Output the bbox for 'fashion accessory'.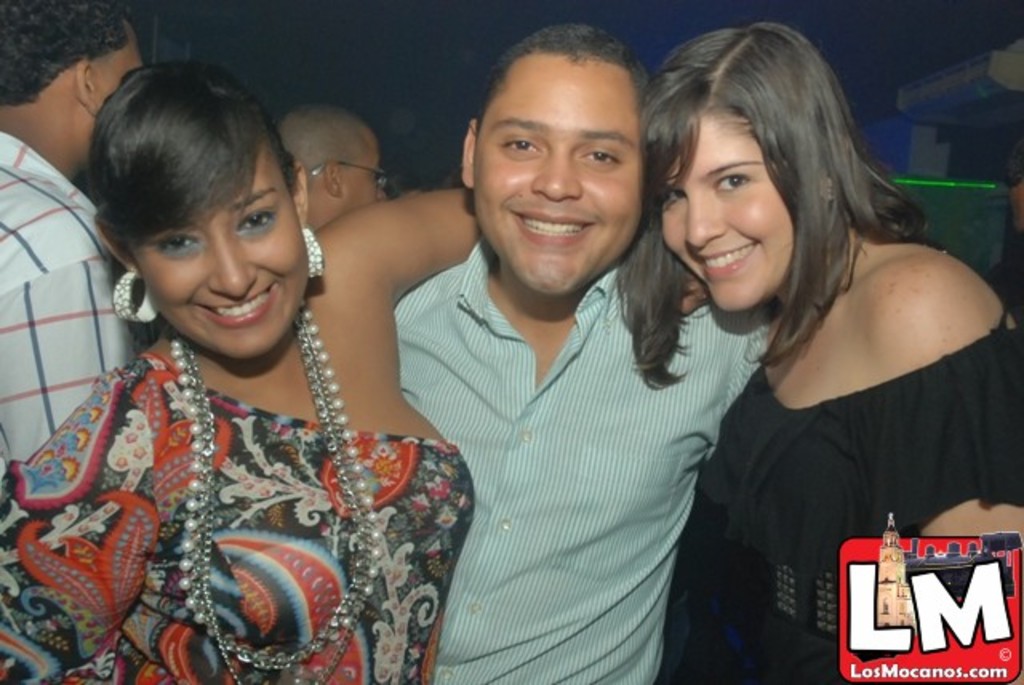
[104, 266, 158, 322].
